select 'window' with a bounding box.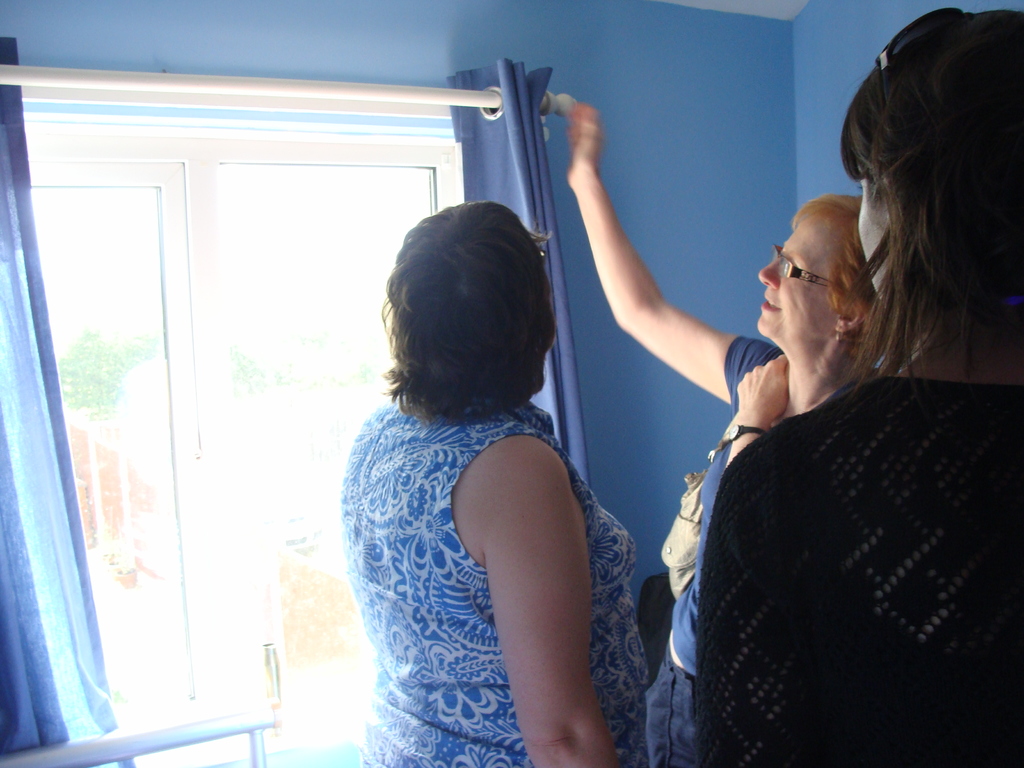
[left=0, top=81, right=627, bottom=751].
